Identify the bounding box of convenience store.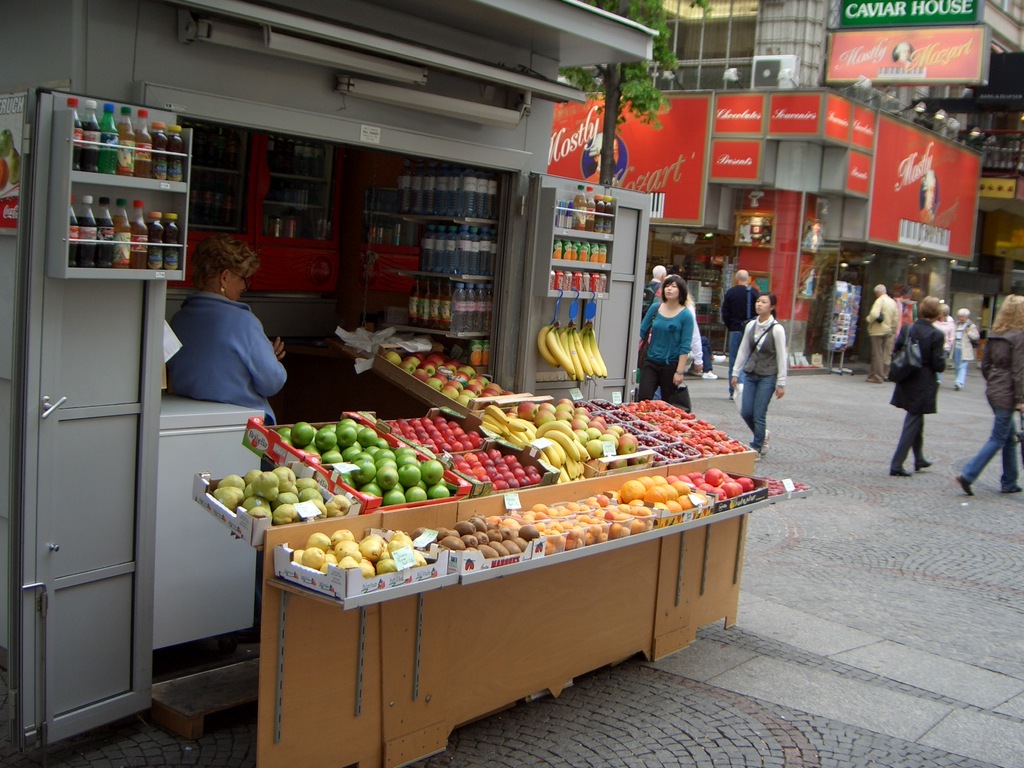
17:41:932:767.
